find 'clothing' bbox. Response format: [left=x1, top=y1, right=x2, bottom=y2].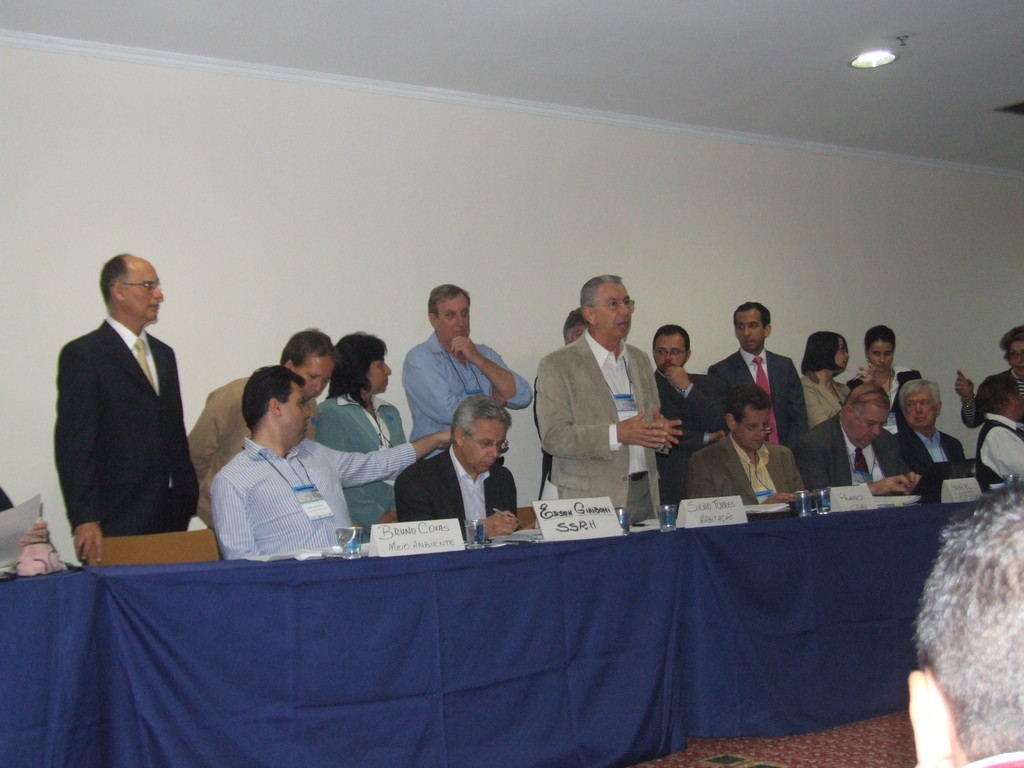
[left=799, top=374, right=857, bottom=426].
